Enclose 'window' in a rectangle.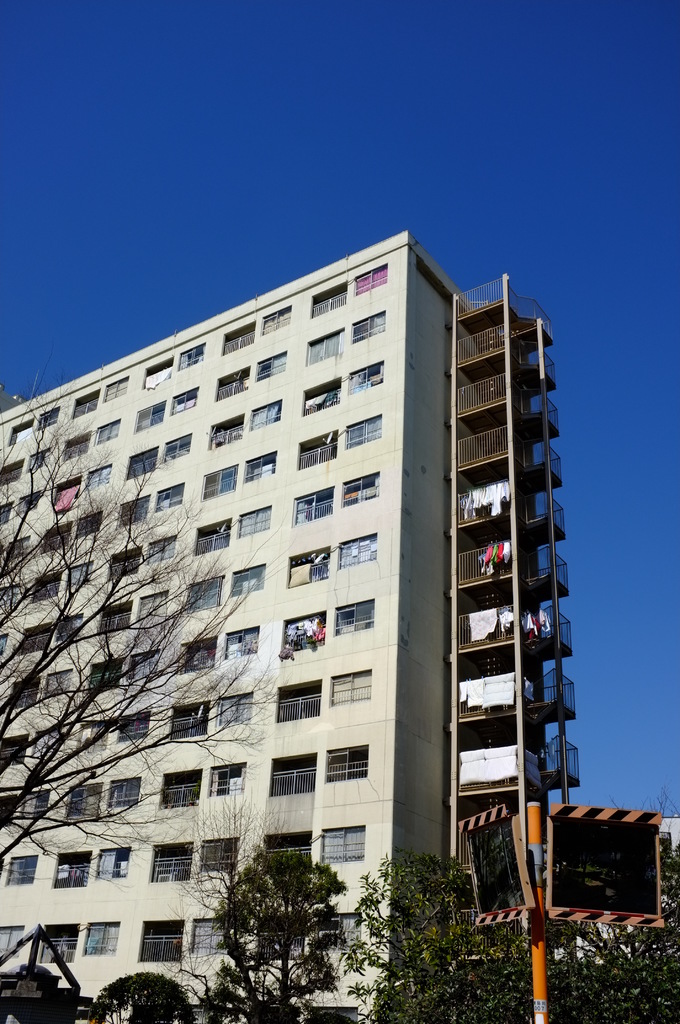
(x1=323, y1=822, x2=362, y2=858).
